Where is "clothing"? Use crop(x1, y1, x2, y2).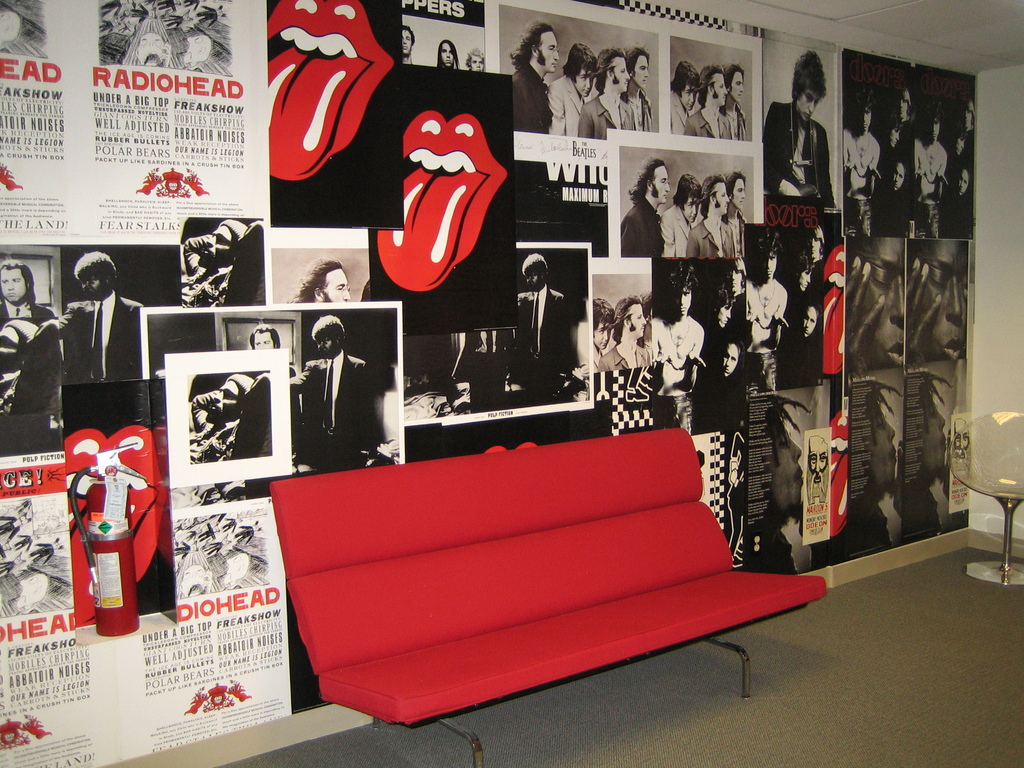
crop(575, 100, 617, 147).
